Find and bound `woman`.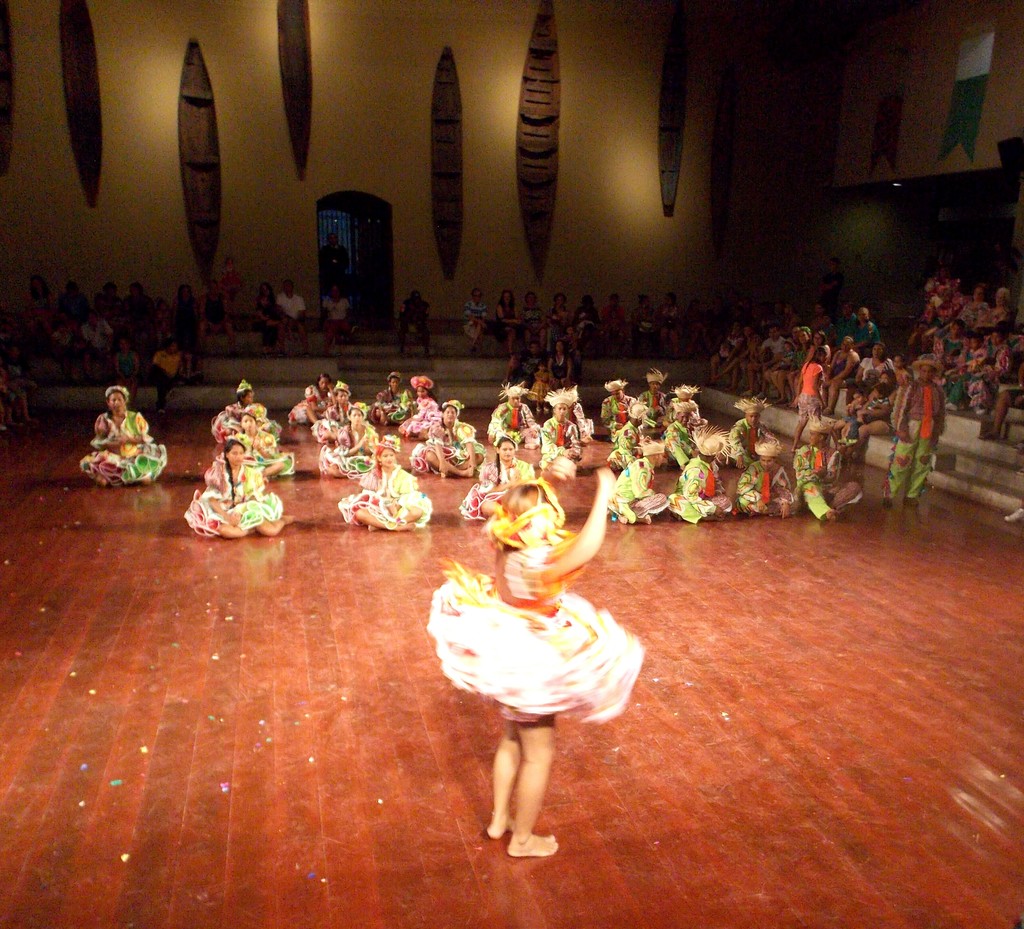
Bound: rect(391, 374, 444, 434).
